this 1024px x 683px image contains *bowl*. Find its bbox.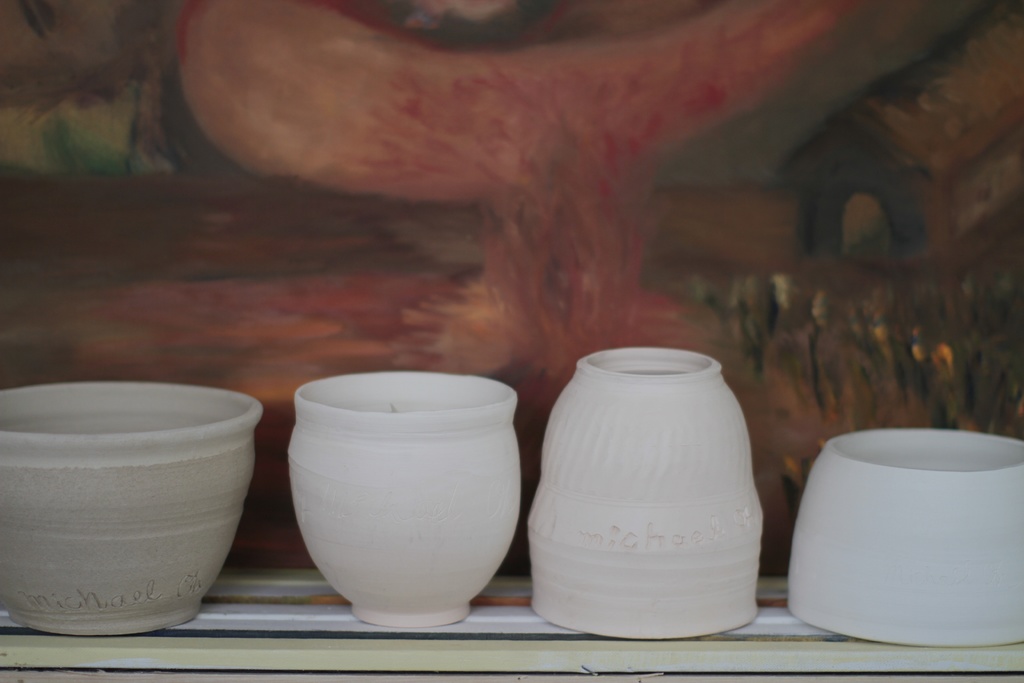
[left=0, top=381, right=262, bottom=636].
